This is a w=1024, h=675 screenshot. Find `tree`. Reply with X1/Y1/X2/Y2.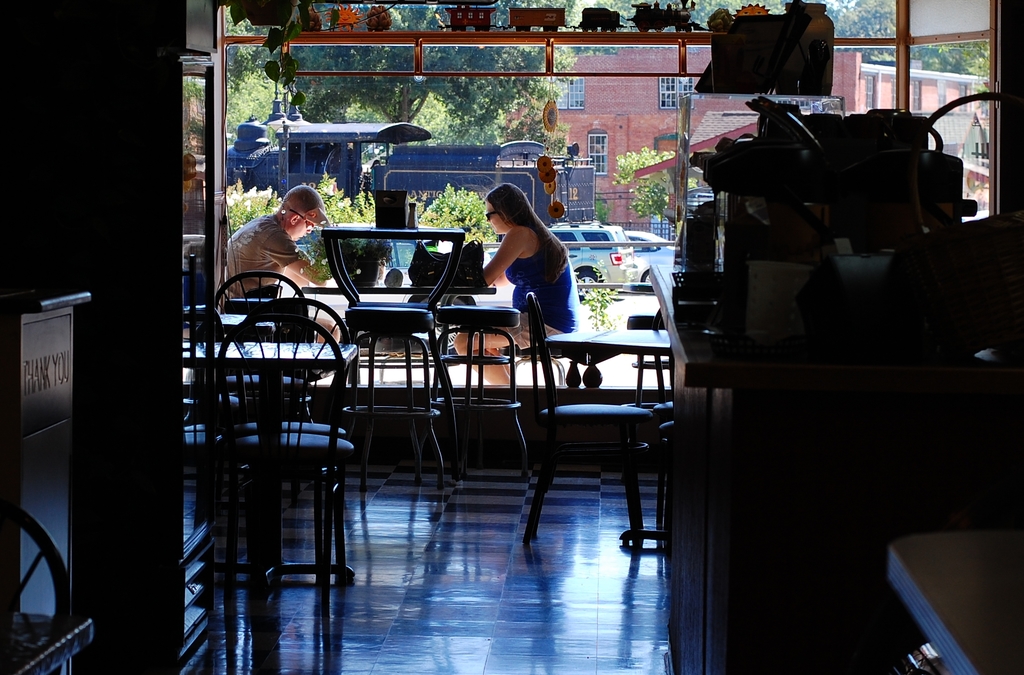
556/0/828/113.
